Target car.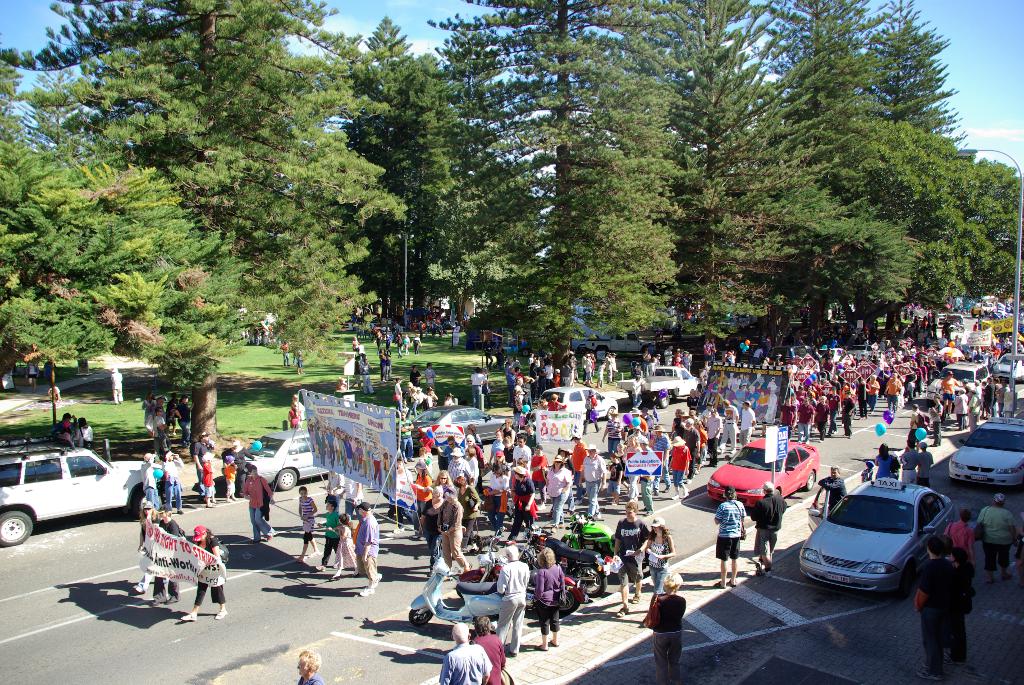
Target region: pyautogui.locateOnScreen(993, 347, 1023, 379).
